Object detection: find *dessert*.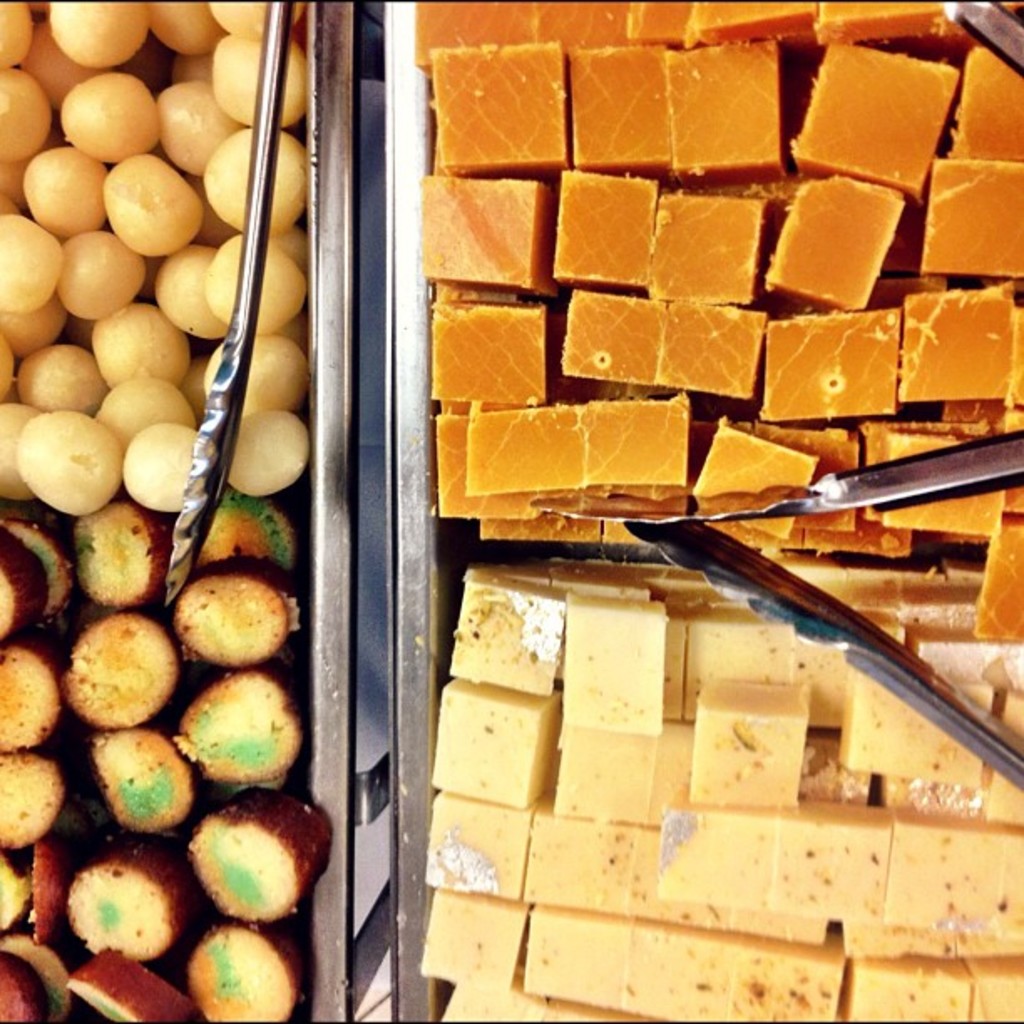
l=974, t=952, r=1022, b=1016.
